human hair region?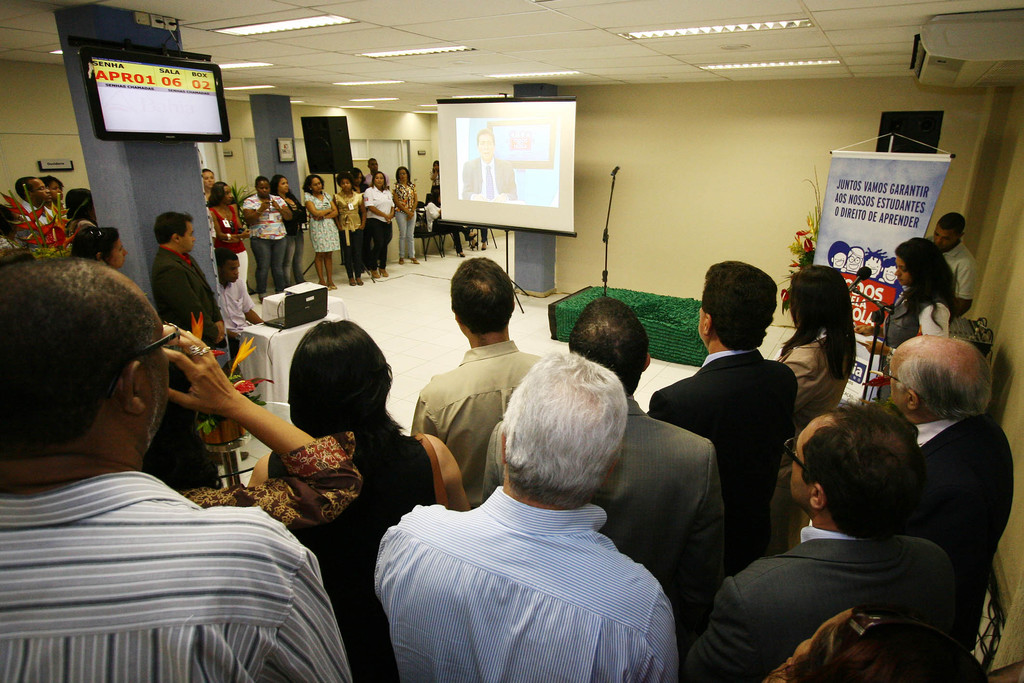
bbox=(256, 174, 270, 191)
